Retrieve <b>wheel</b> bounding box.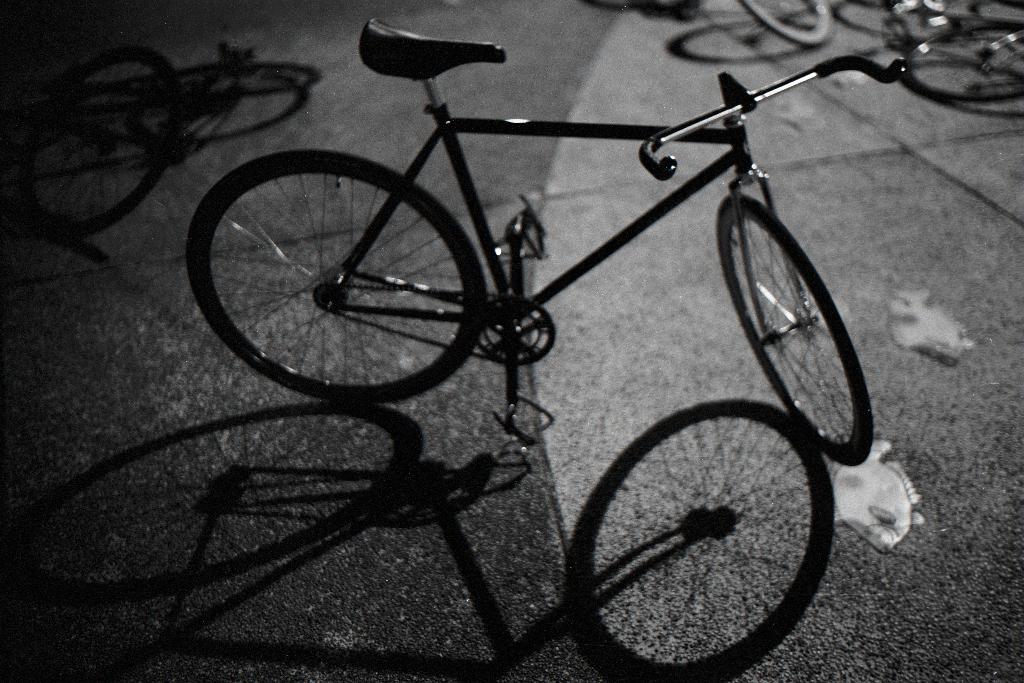
Bounding box: l=716, t=191, r=874, b=467.
